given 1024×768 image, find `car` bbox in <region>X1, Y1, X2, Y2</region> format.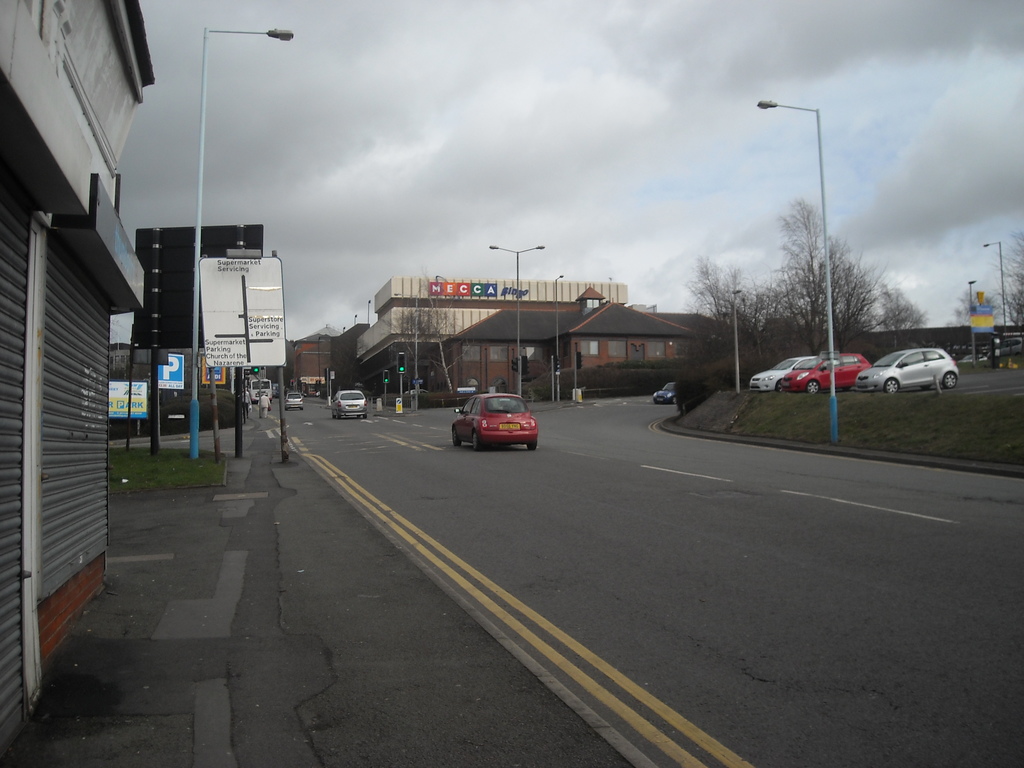
<region>654, 382, 681, 406</region>.
